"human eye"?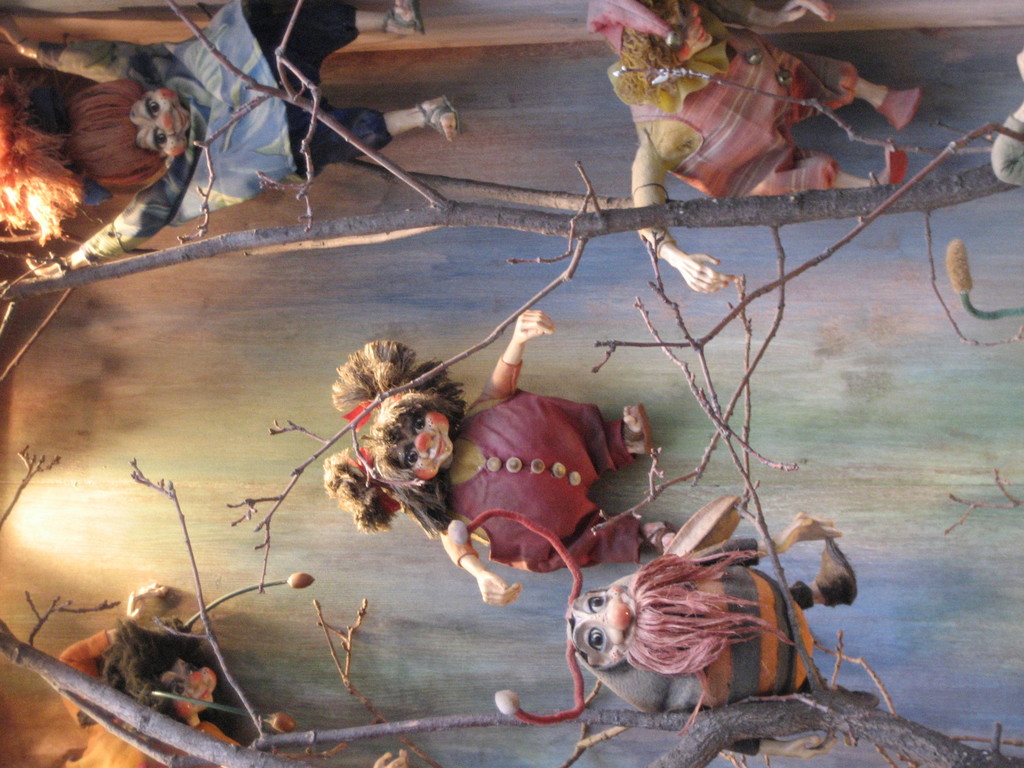
Rect(670, 29, 682, 52)
